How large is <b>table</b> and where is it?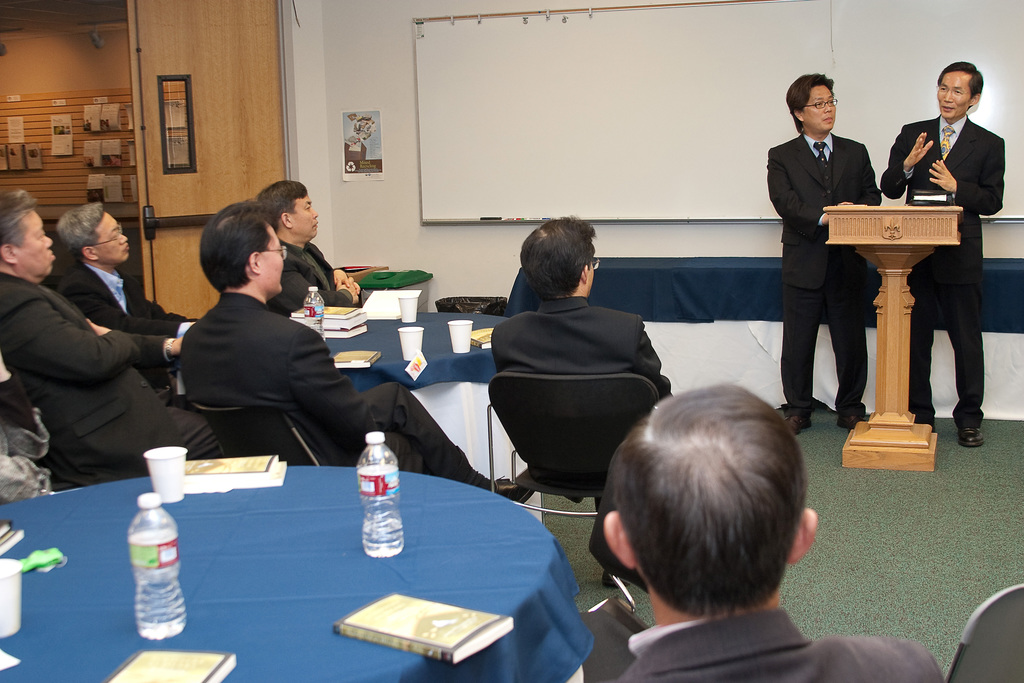
Bounding box: x1=70, y1=426, x2=790, y2=669.
